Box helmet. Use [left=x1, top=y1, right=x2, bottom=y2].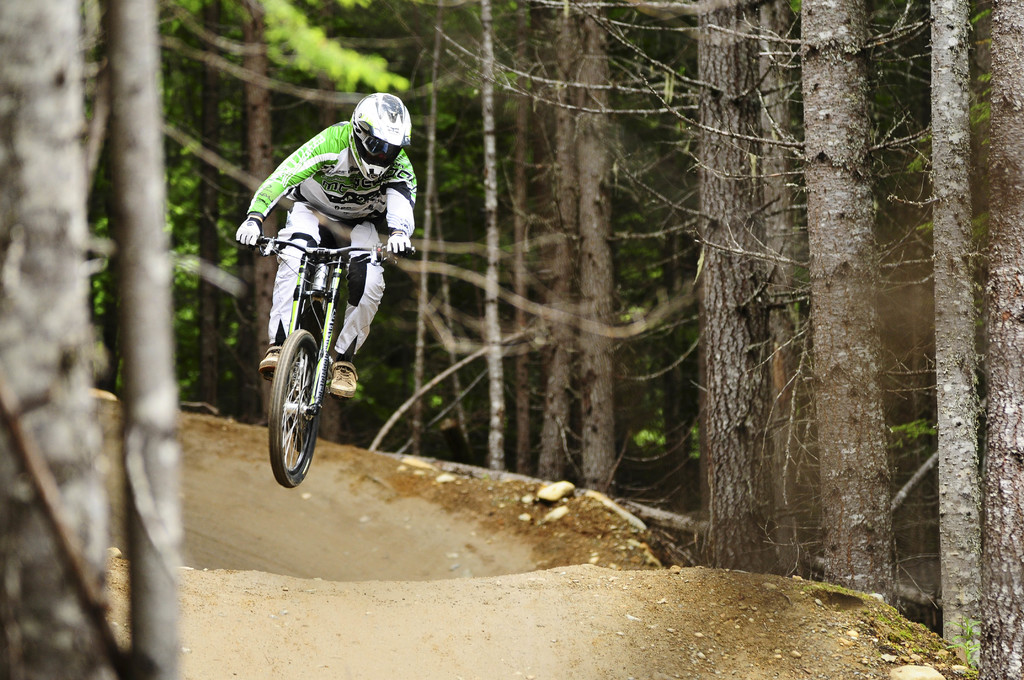
[left=343, top=86, right=403, bottom=174].
